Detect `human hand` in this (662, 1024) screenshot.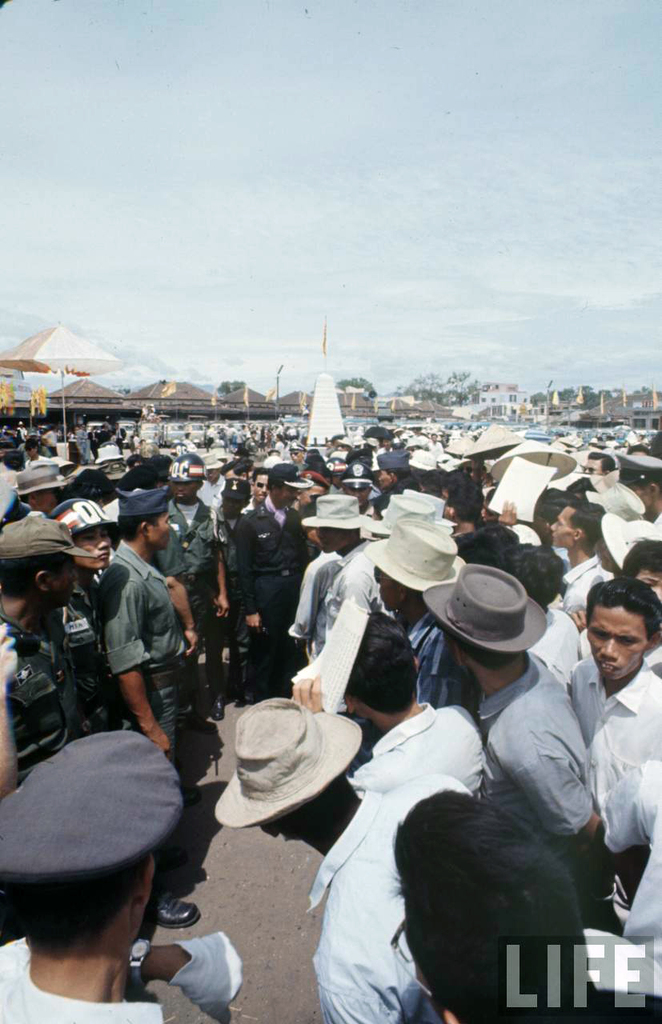
Detection: box(218, 596, 231, 618).
